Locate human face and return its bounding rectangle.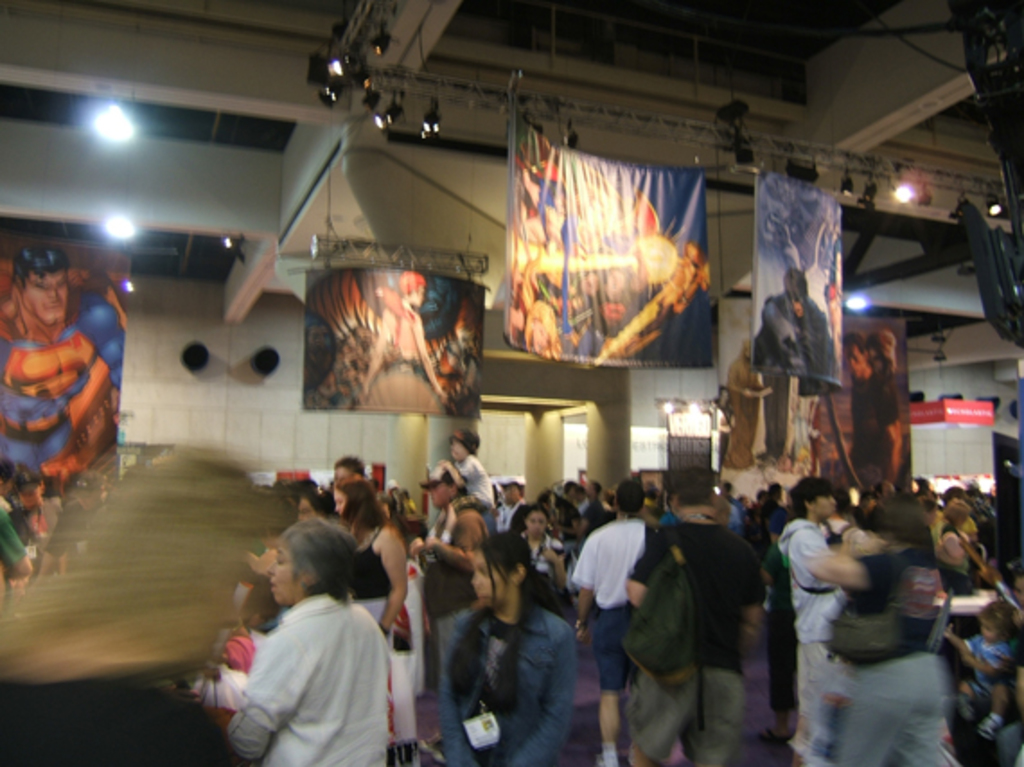
521 507 541 541.
